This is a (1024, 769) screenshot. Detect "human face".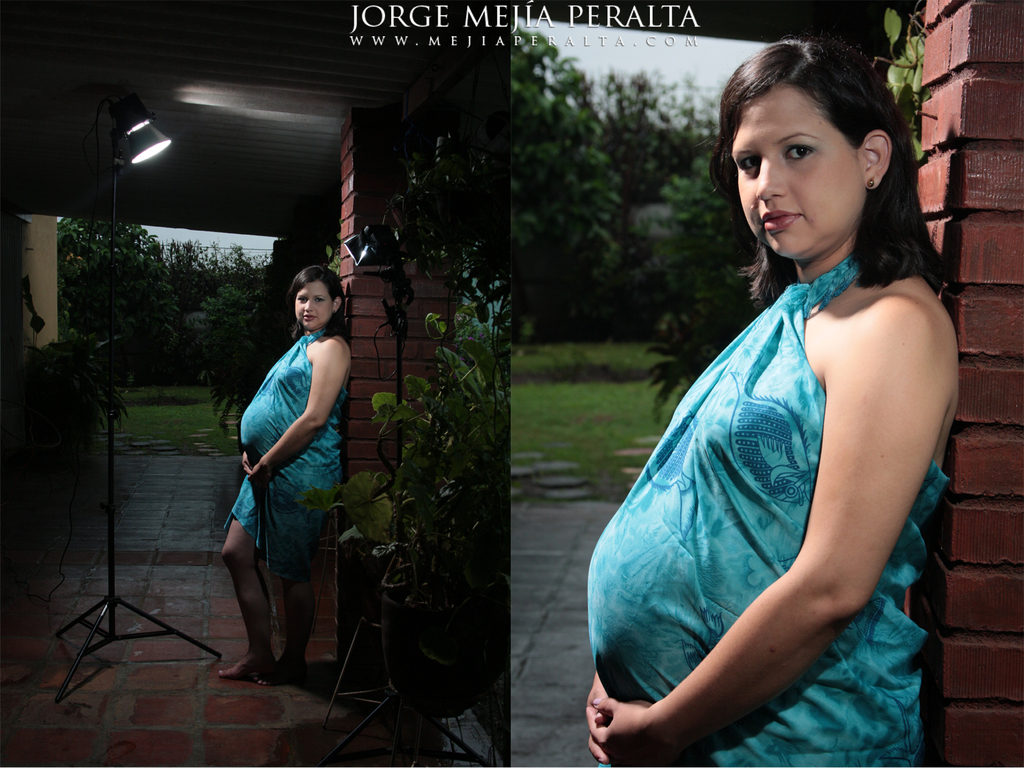
[x1=295, y1=278, x2=334, y2=326].
